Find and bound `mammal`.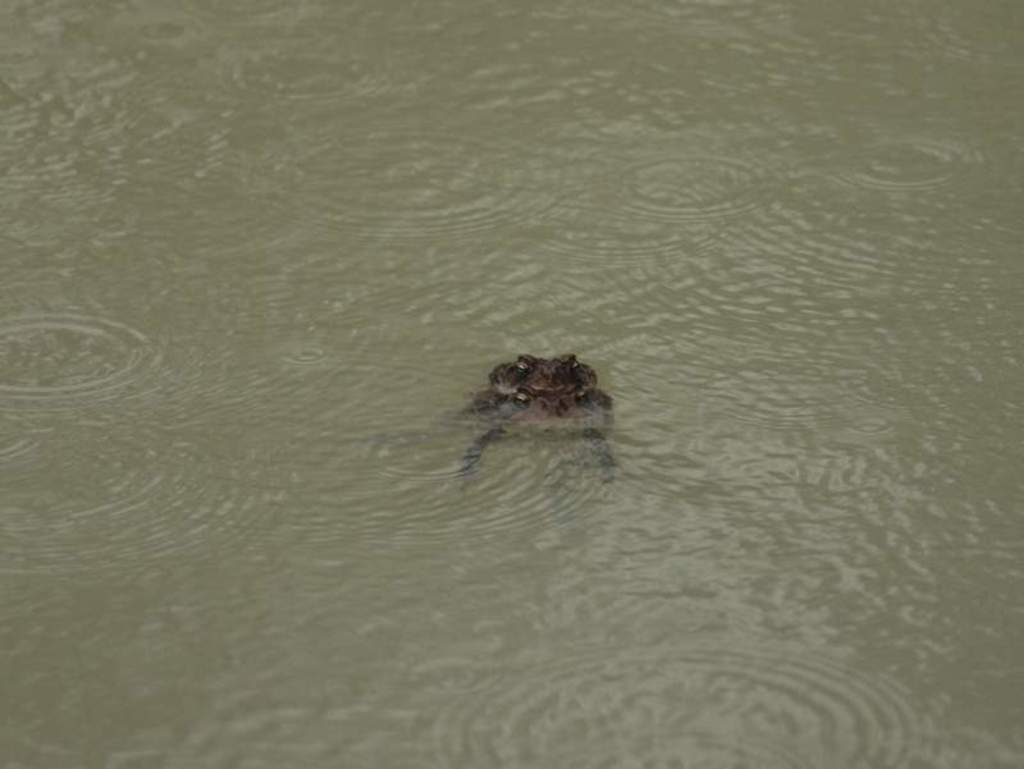
Bound: {"left": 410, "top": 339, "right": 630, "bottom": 498}.
